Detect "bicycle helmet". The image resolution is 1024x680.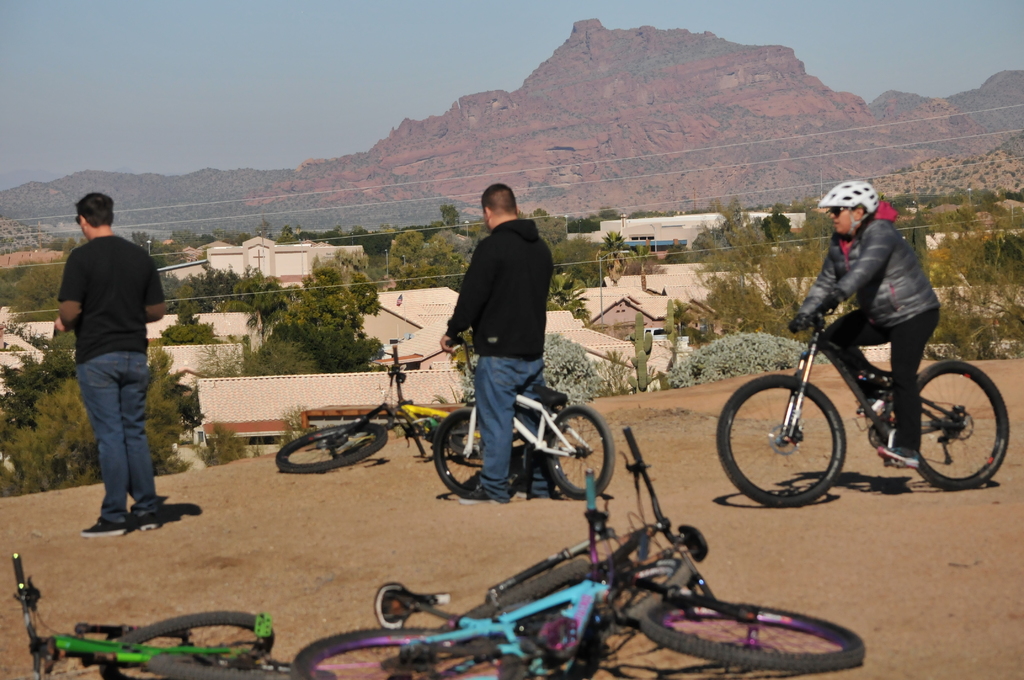
[822, 184, 876, 216].
